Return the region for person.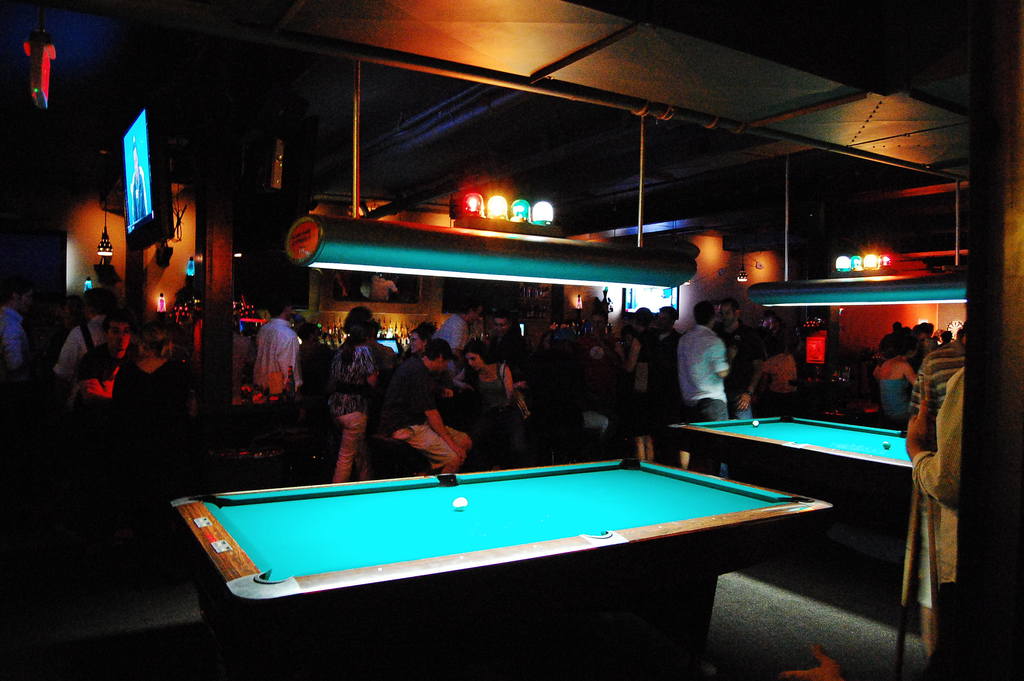
crop(410, 314, 435, 354).
